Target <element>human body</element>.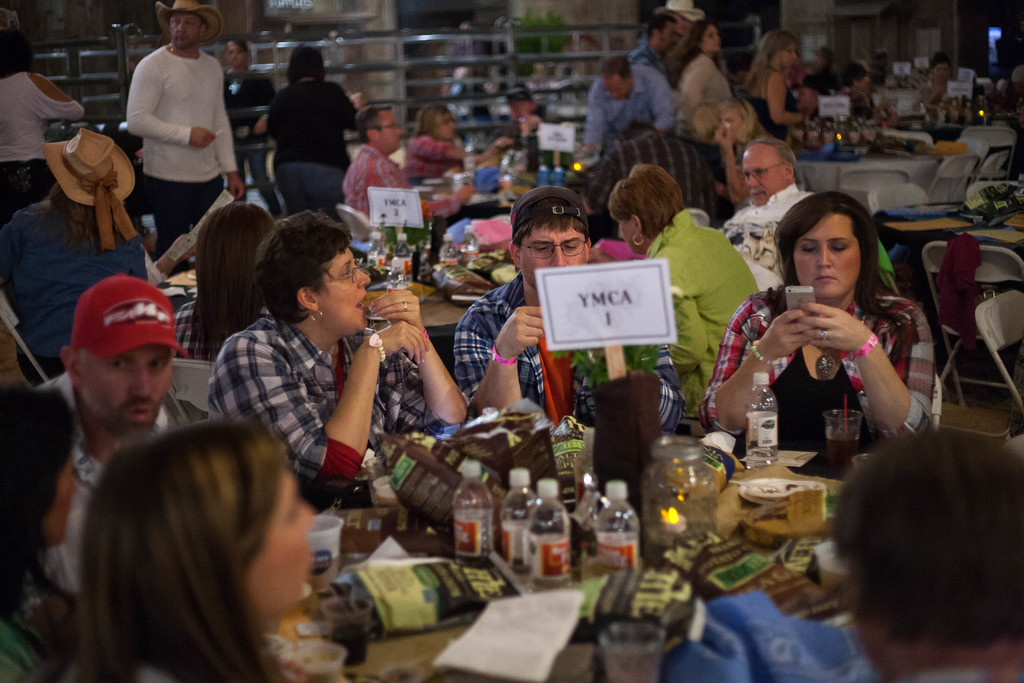
Target region: 708,279,951,484.
